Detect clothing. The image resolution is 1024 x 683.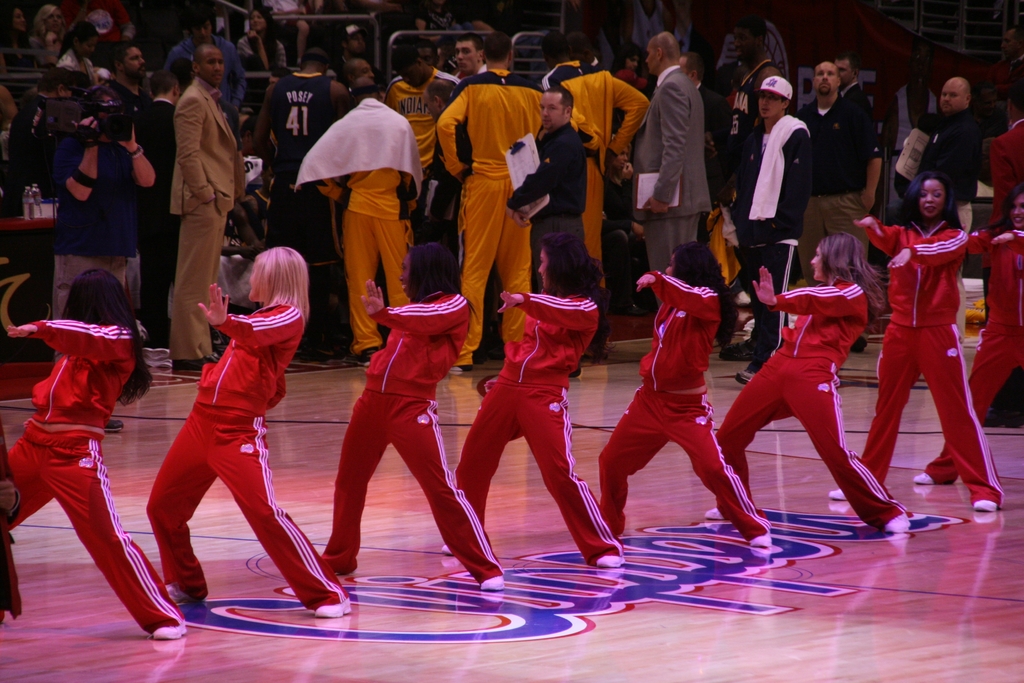
left=939, top=219, right=1023, bottom=492.
